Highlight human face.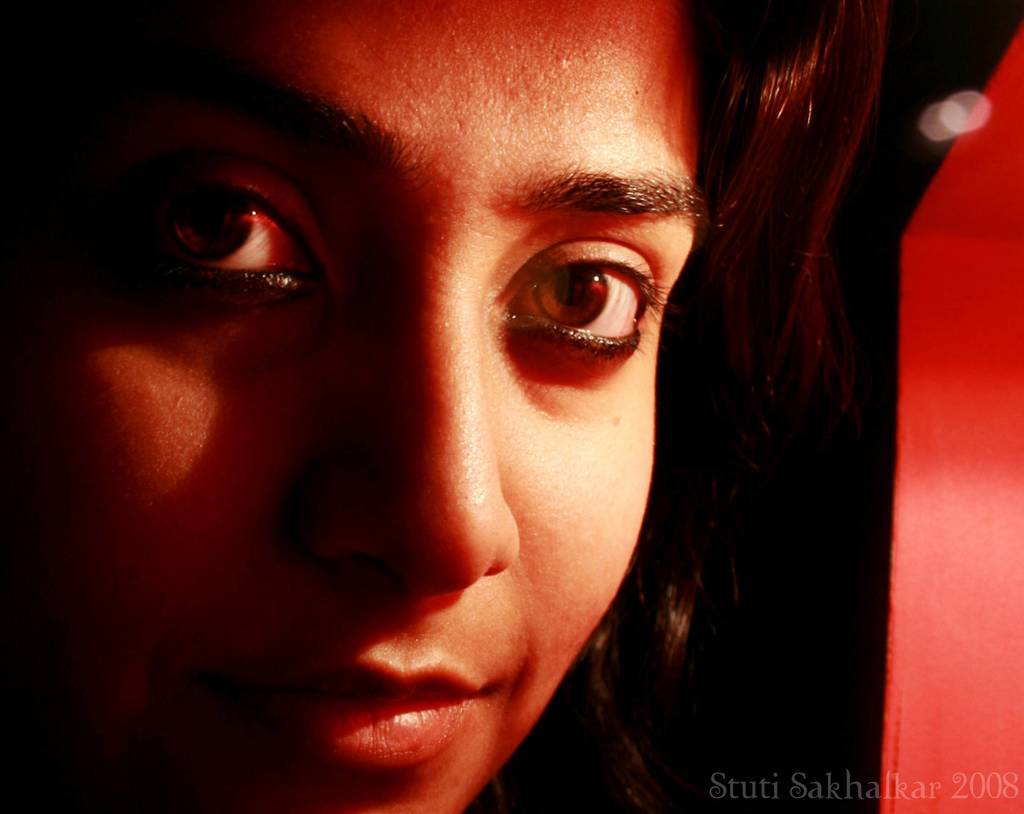
Highlighted region: <box>0,0,712,813</box>.
